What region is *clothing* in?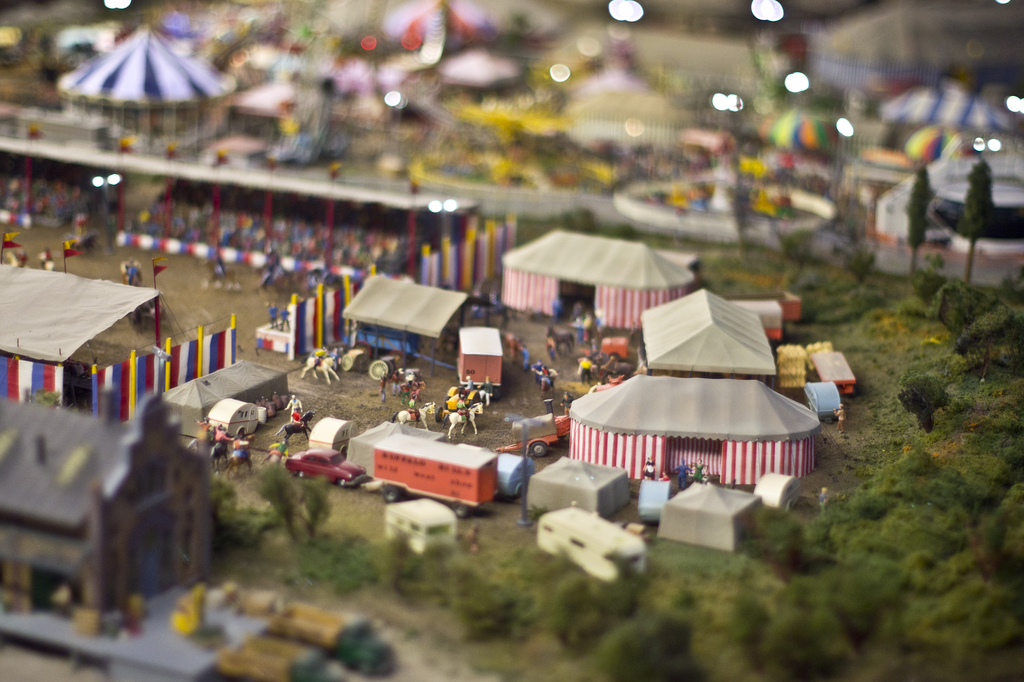
463/380/474/396.
